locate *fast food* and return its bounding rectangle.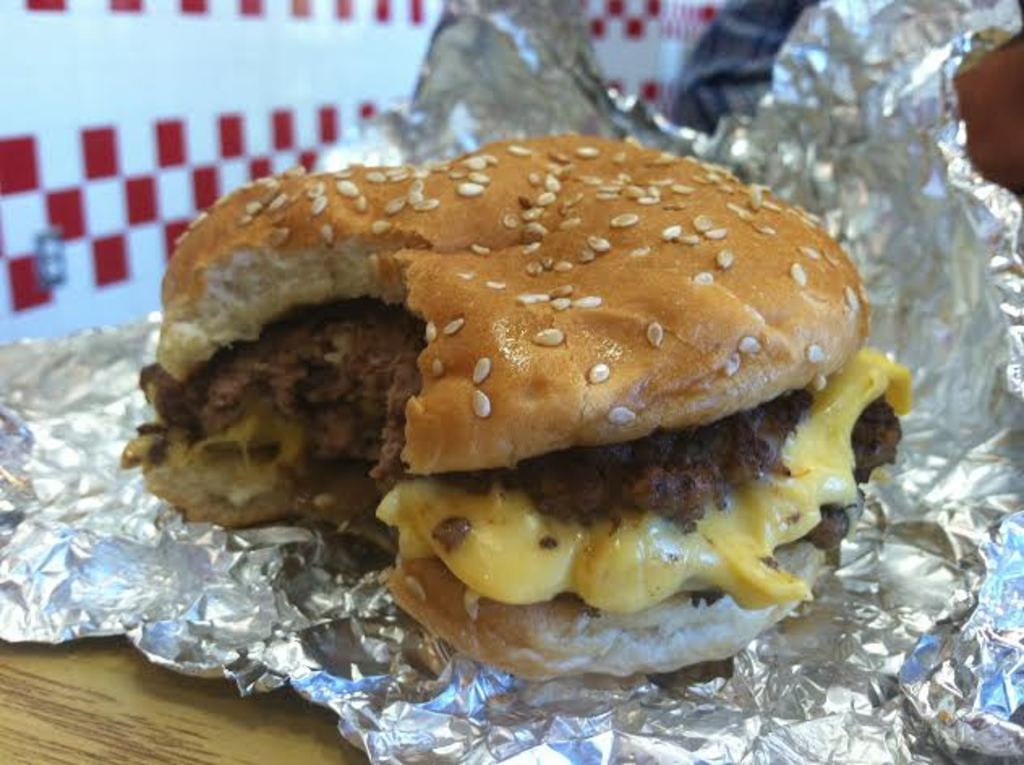
[left=122, top=131, right=969, bottom=684].
